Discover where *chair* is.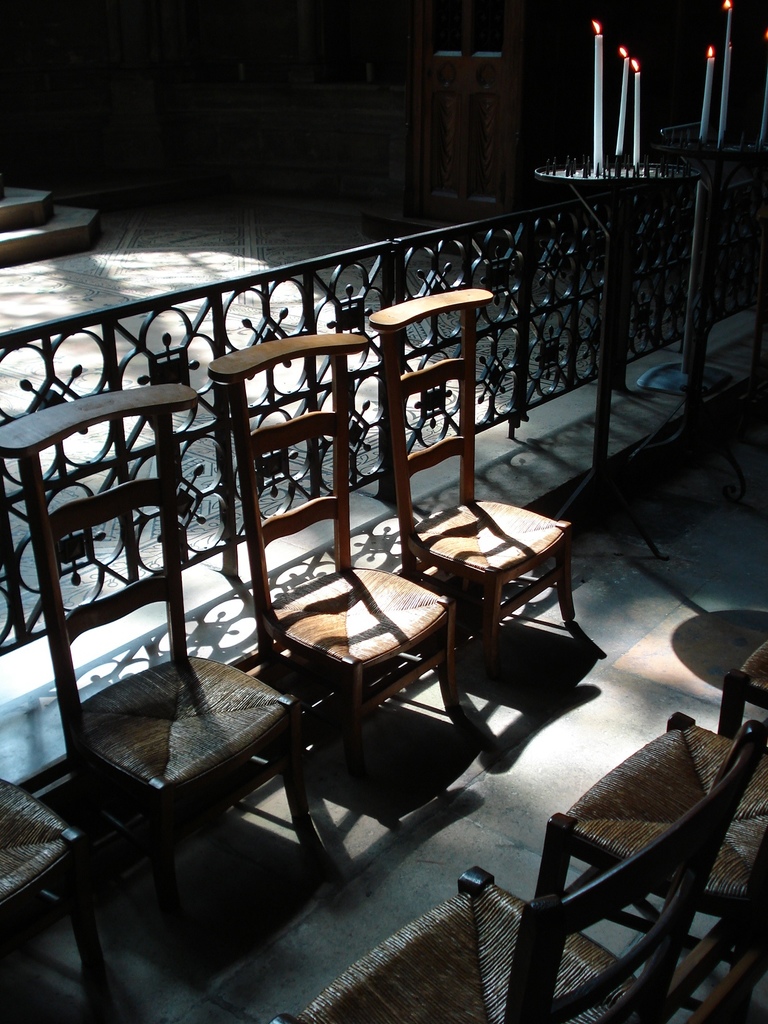
Discovered at x1=716 y1=641 x2=767 y2=735.
